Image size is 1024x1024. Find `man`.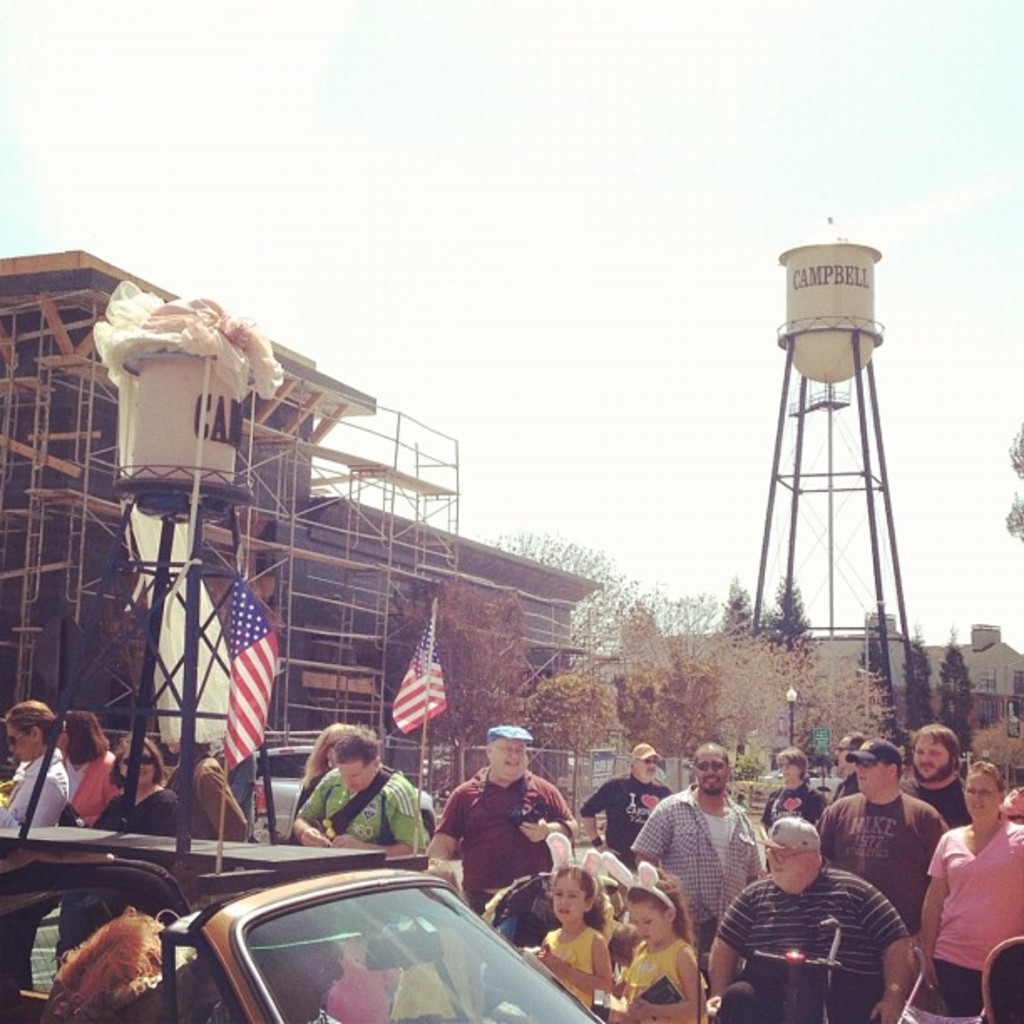
(900, 718, 970, 830).
